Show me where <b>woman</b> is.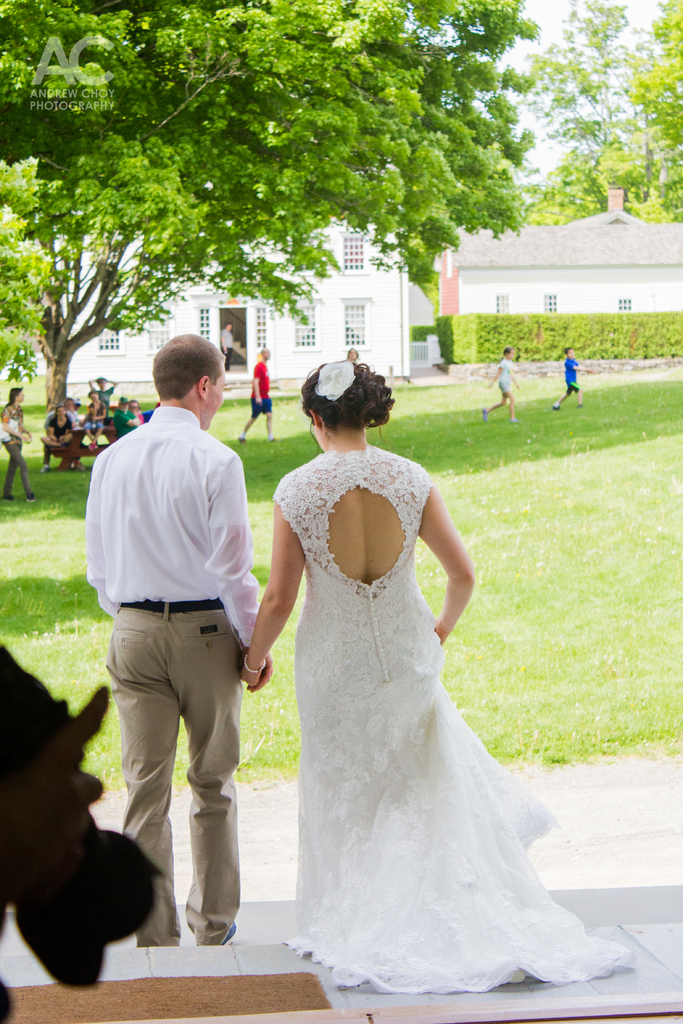
<b>woman</b> is at [x1=34, y1=402, x2=69, y2=465].
